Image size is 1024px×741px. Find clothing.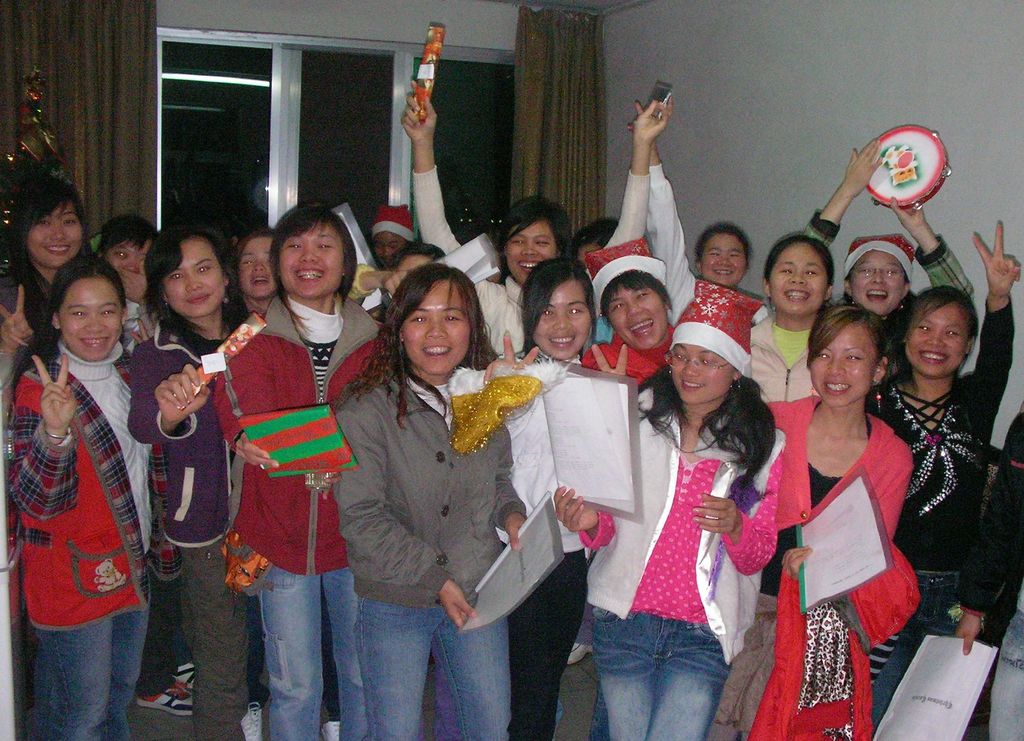
rect(577, 383, 787, 740).
